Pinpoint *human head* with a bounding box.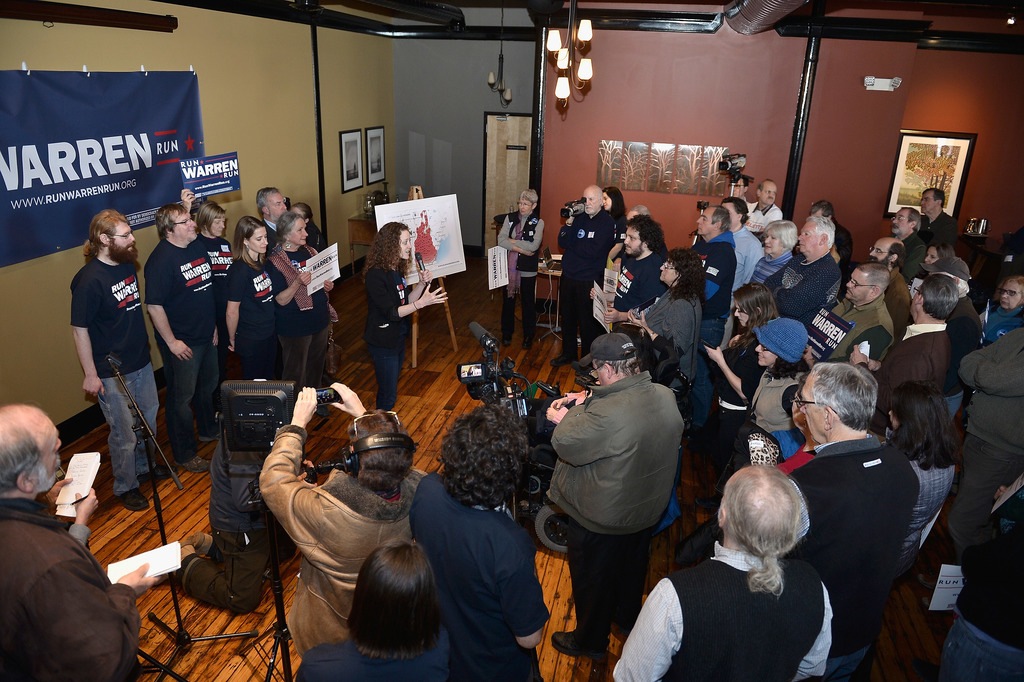
box(343, 557, 444, 644).
